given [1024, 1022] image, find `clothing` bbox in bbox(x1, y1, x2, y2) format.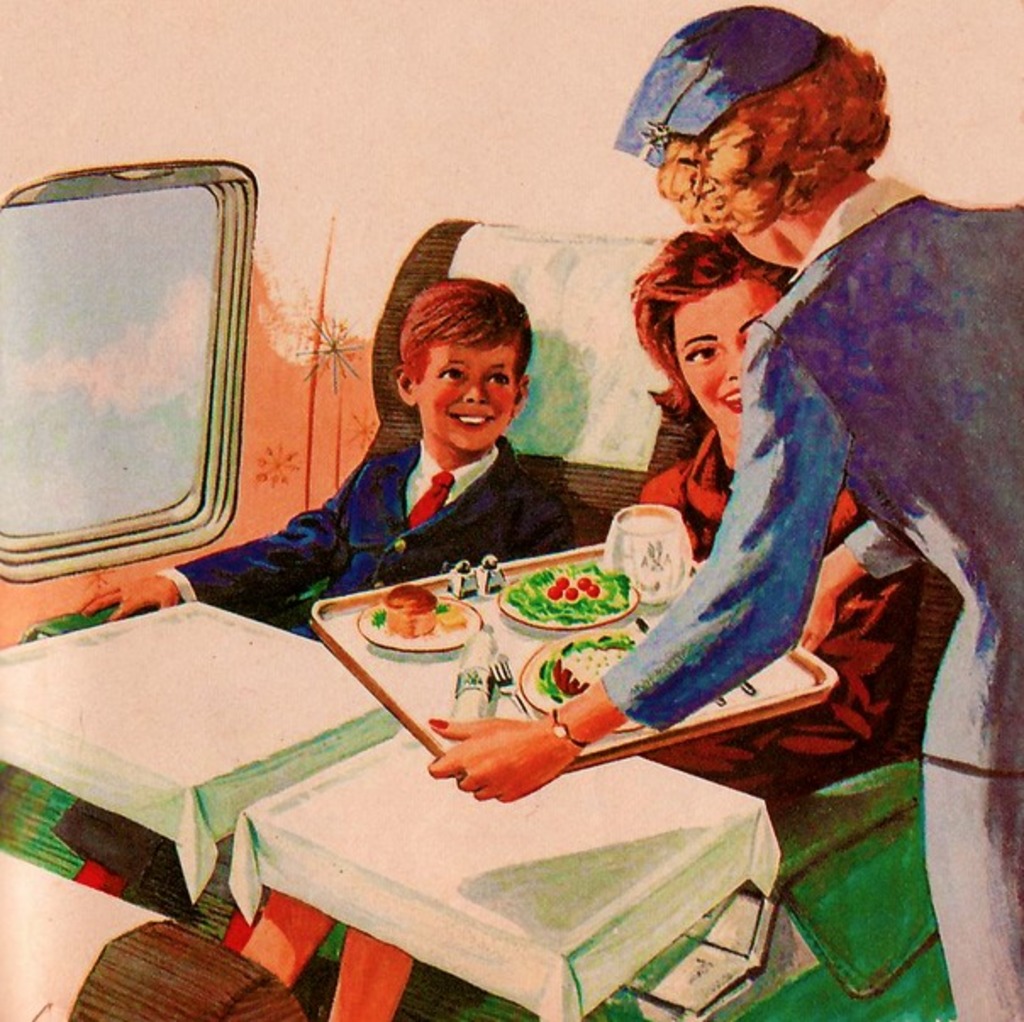
bbox(619, 414, 929, 820).
